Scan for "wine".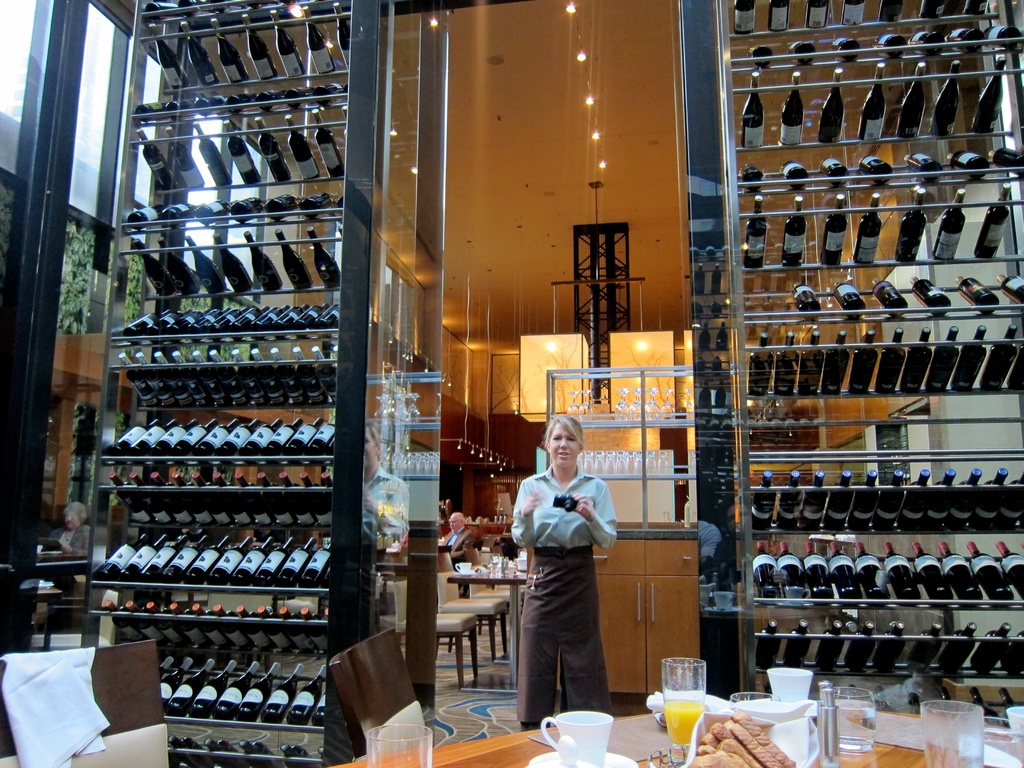
Scan result: bbox=(166, 99, 193, 122).
